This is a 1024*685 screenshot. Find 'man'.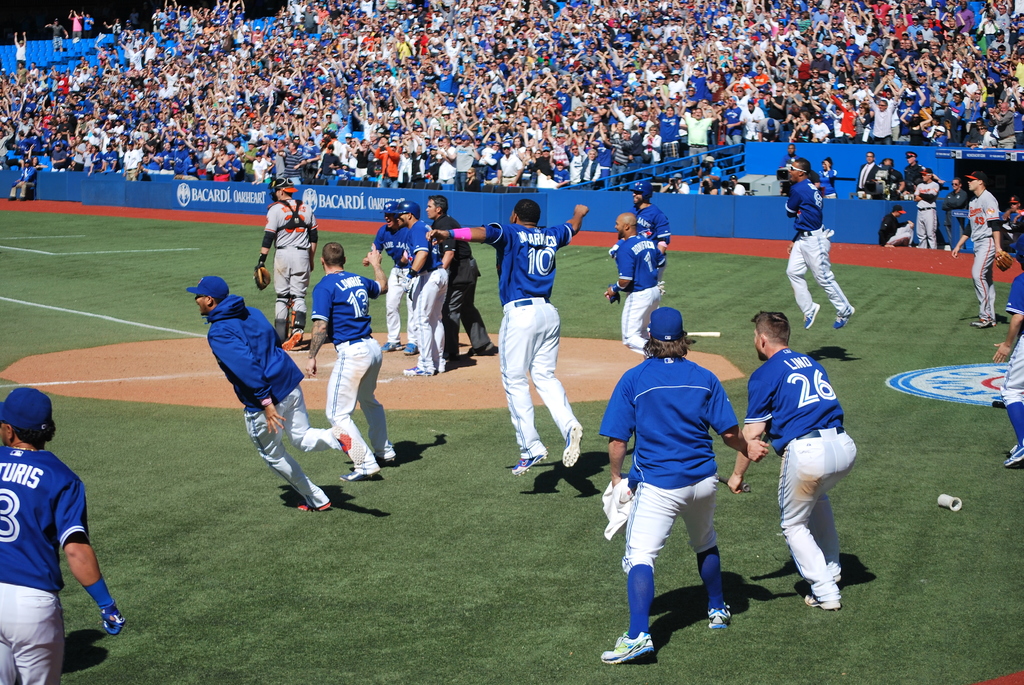
Bounding box: x1=605 y1=184 x2=676 y2=274.
